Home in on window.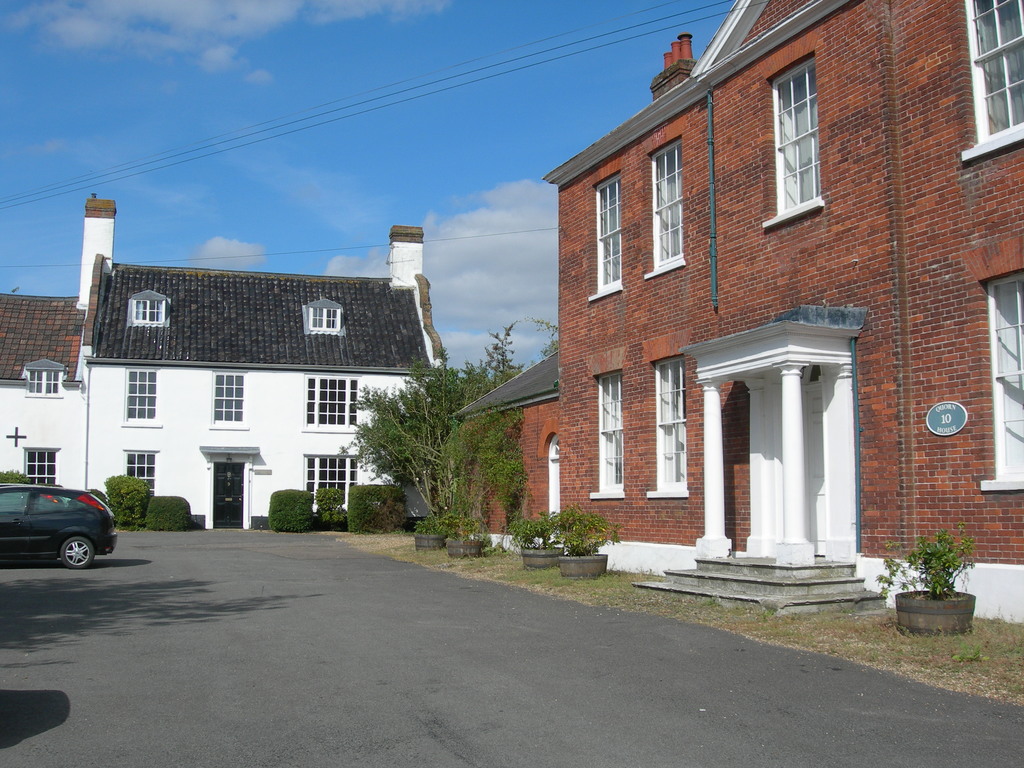
Homed in at locate(962, 0, 1023, 159).
